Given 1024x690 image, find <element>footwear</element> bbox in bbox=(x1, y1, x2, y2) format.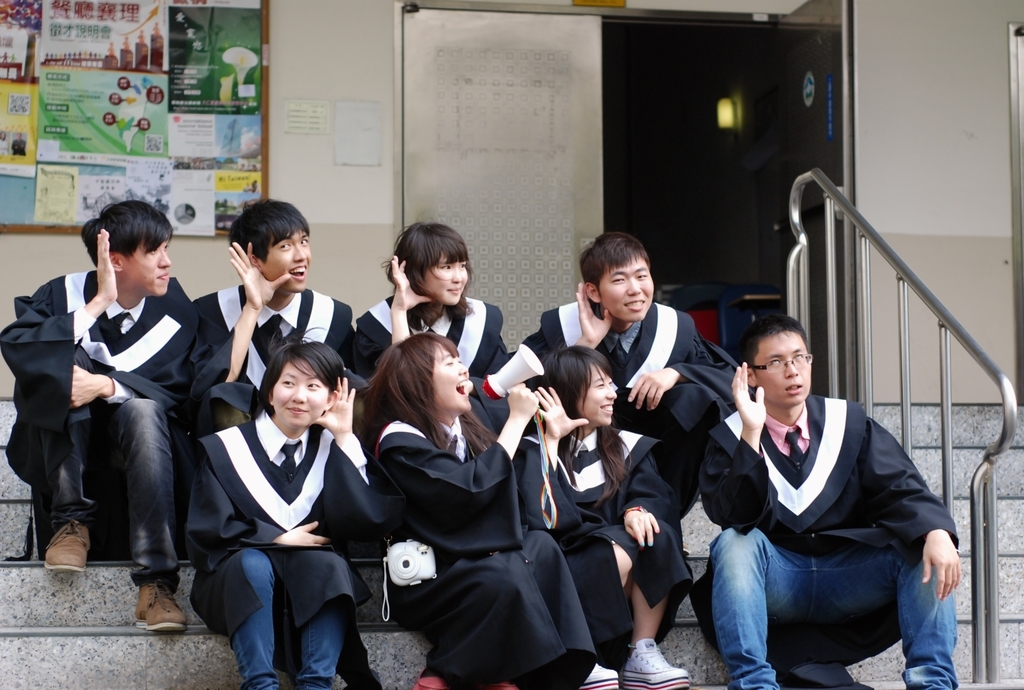
bbox=(580, 663, 630, 689).
